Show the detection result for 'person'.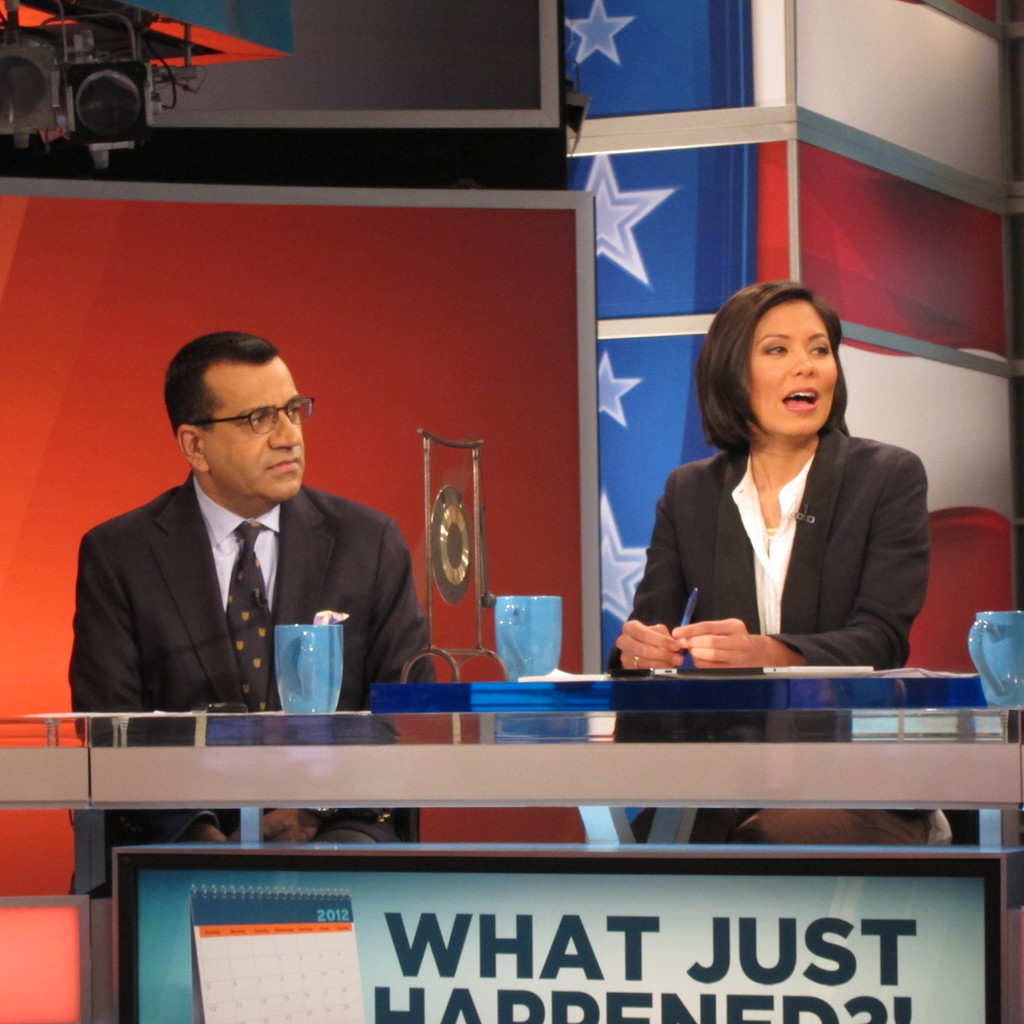
(63, 328, 436, 879).
